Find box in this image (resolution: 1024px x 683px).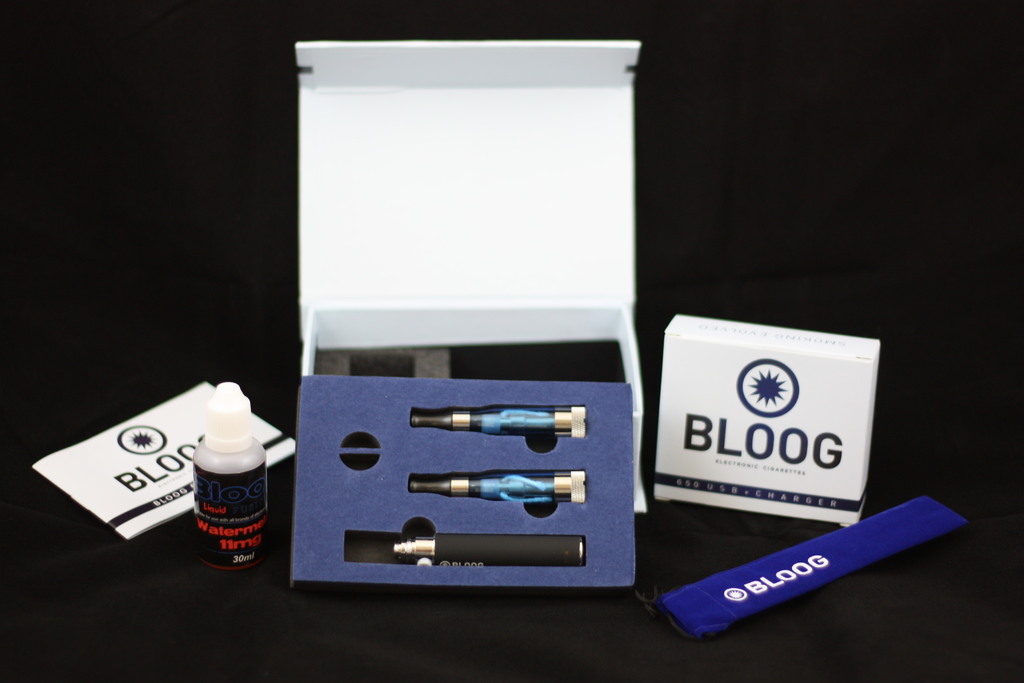
{"left": 284, "top": 47, "right": 653, "bottom": 587}.
